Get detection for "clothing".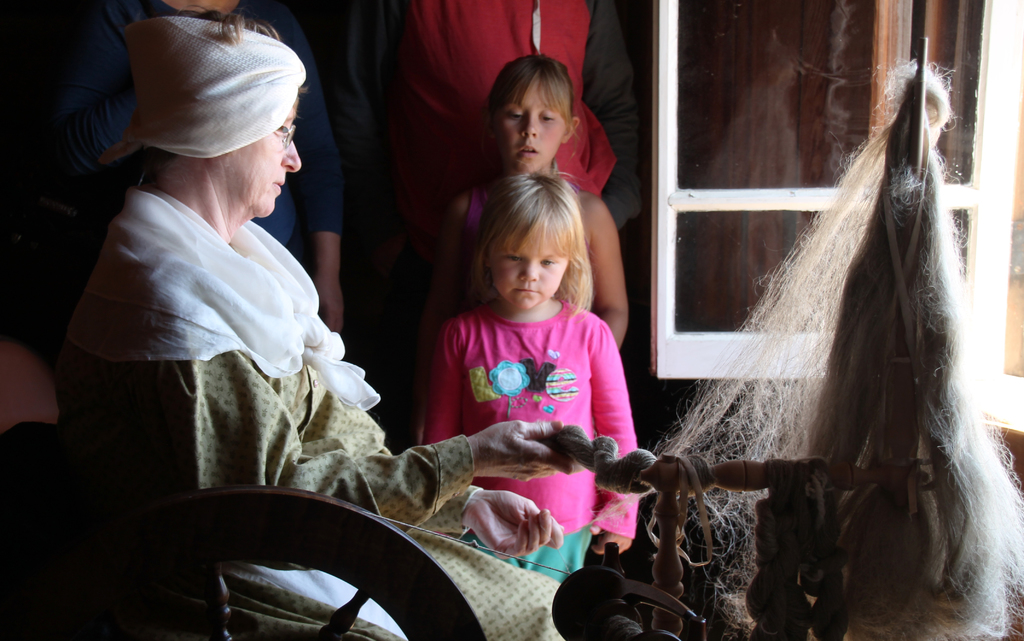
Detection: x1=68, y1=185, x2=568, y2=640.
